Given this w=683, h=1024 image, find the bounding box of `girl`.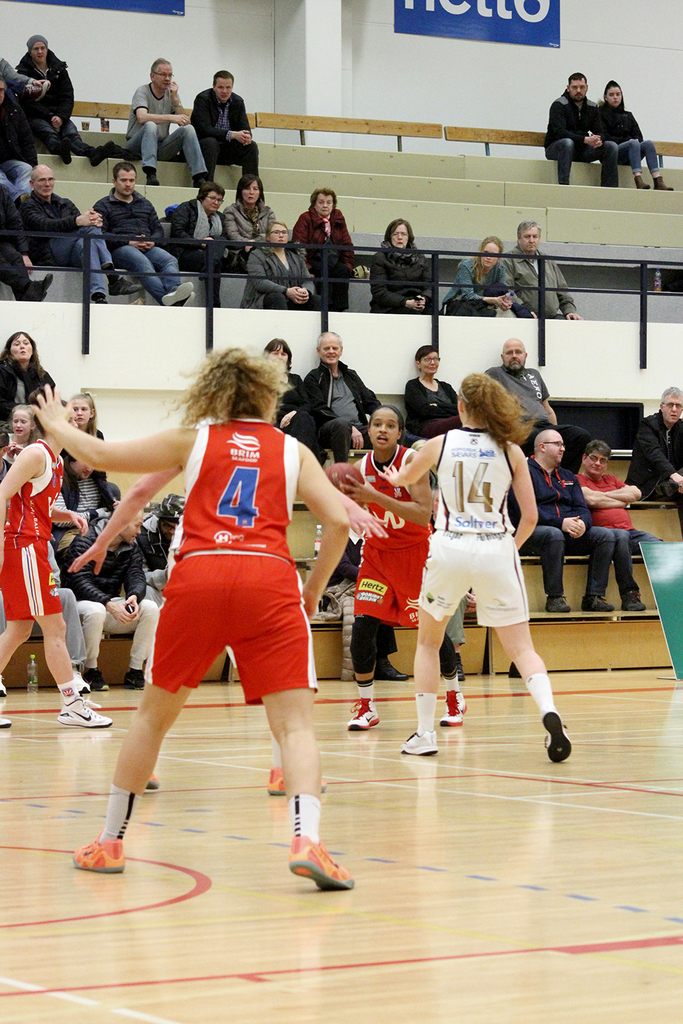
(61, 390, 102, 455).
